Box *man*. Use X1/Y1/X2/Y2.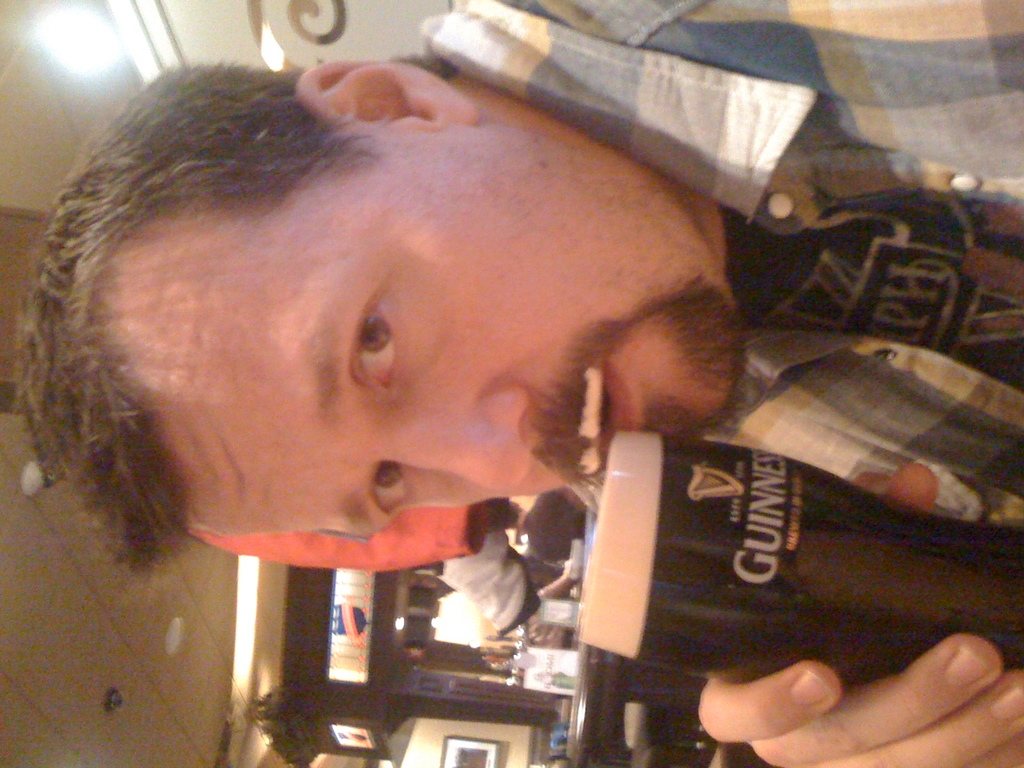
48/21/982/730.
